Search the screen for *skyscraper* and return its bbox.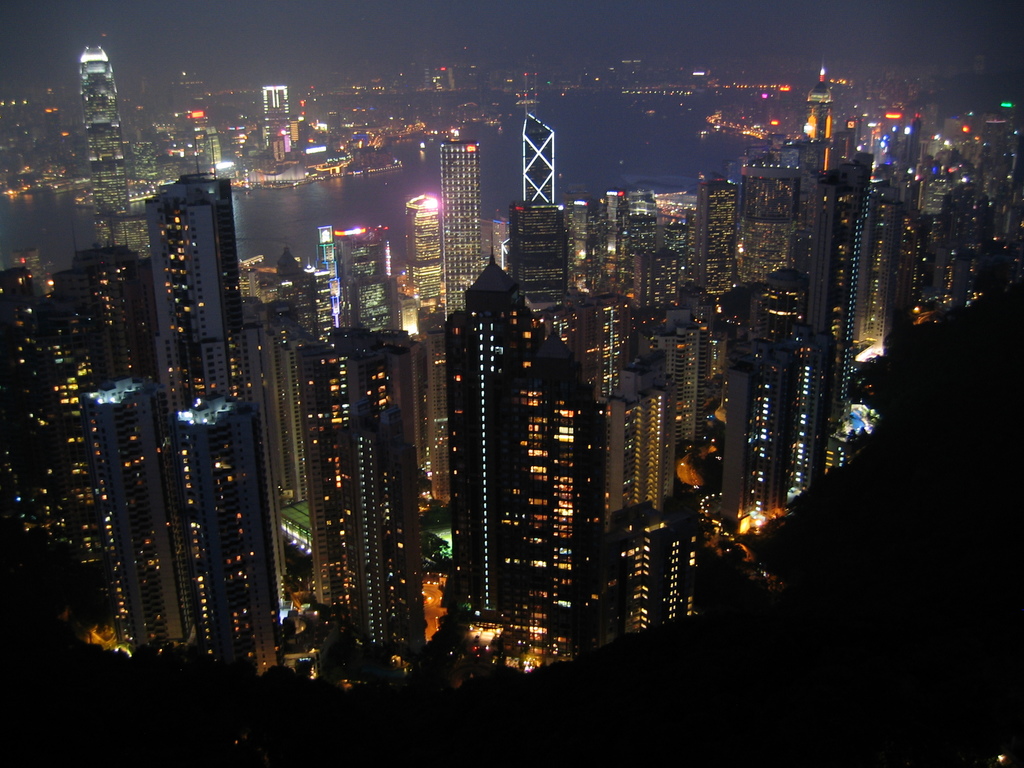
Found: detection(348, 216, 406, 340).
